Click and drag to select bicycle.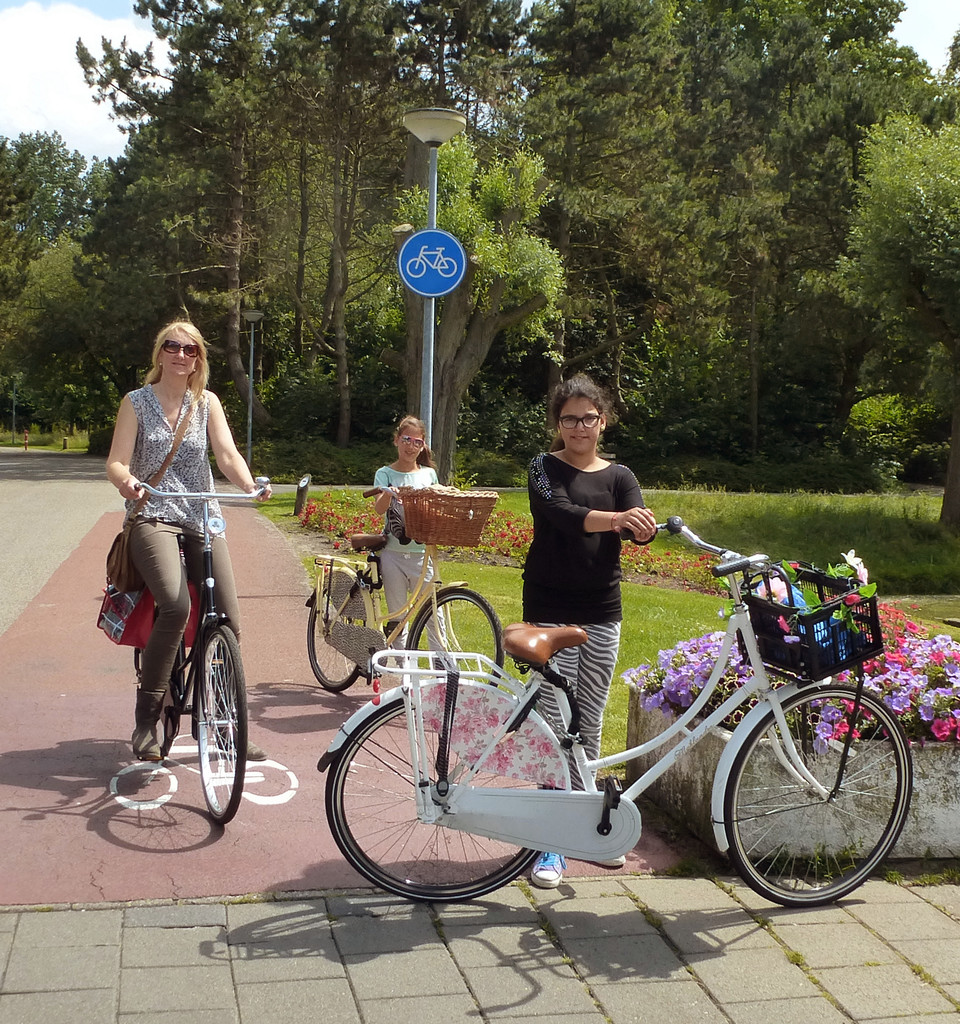
Selection: (119, 471, 266, 831).
